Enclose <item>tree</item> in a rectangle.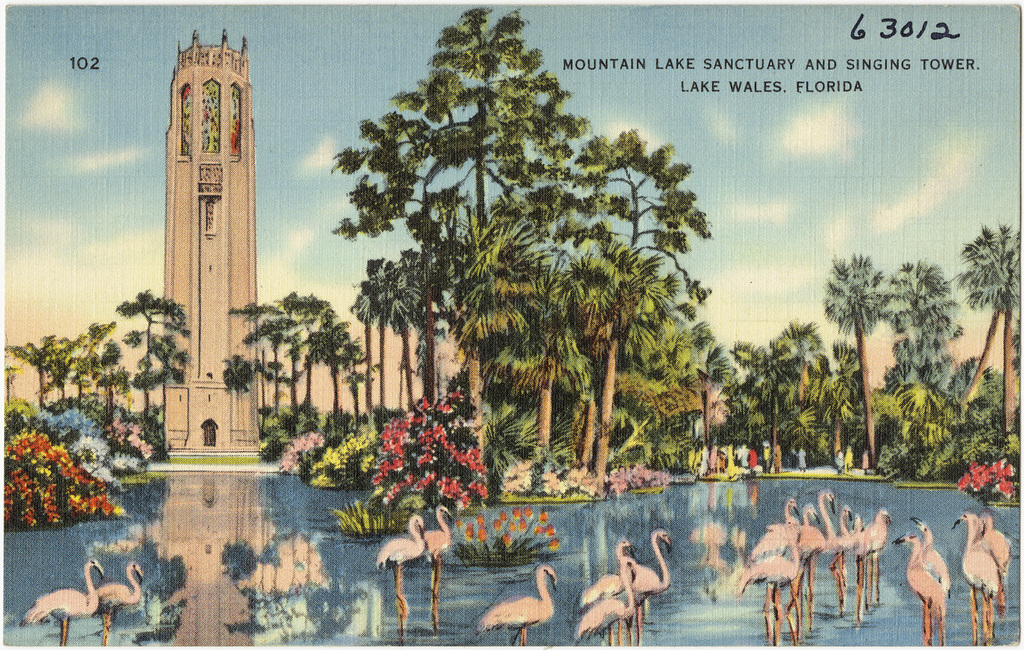
<box>0,311,130,404</box>.
